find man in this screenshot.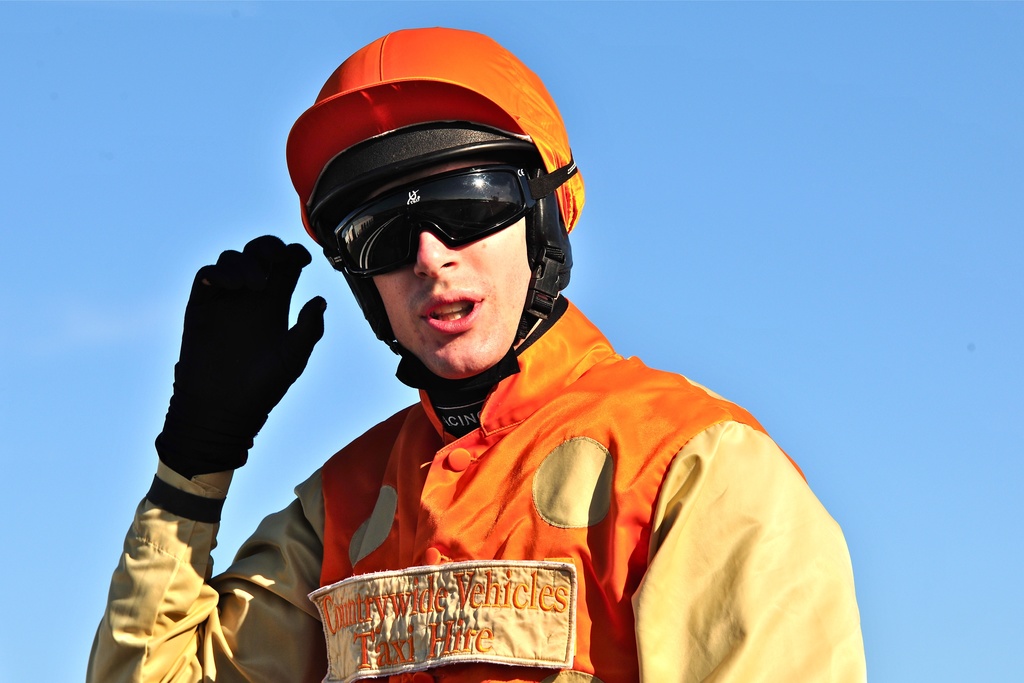
The bounding box for man is x1=246 y1=42 x2=855 y2=656.
